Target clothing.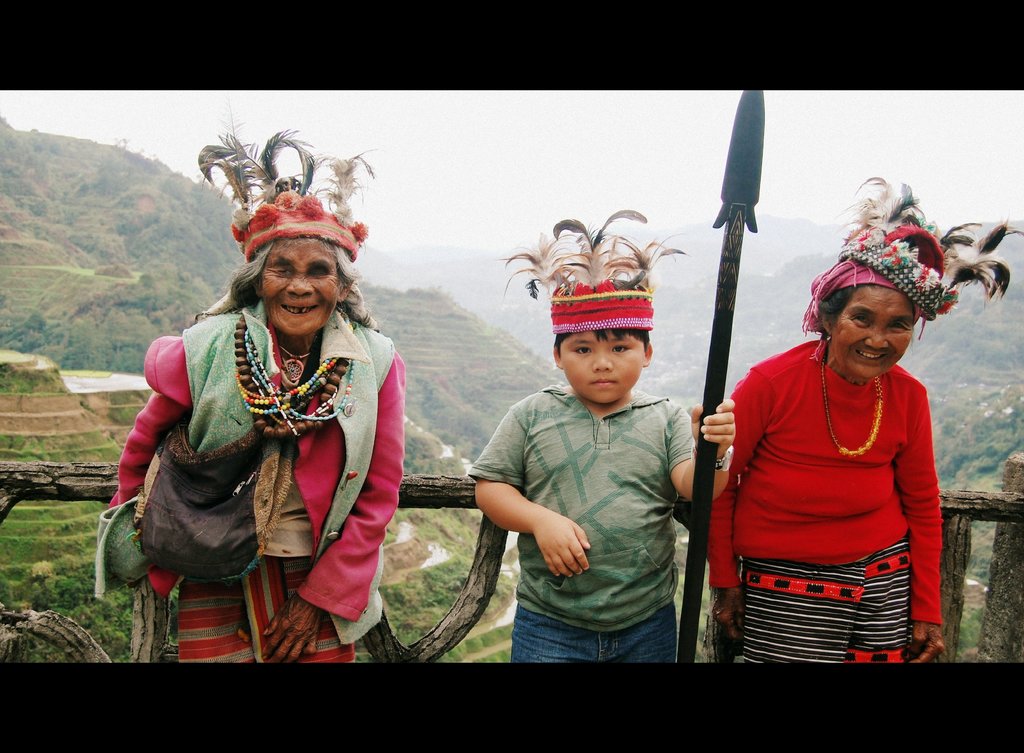
Target region: left=144, top=218, right=406, bottom=668.
